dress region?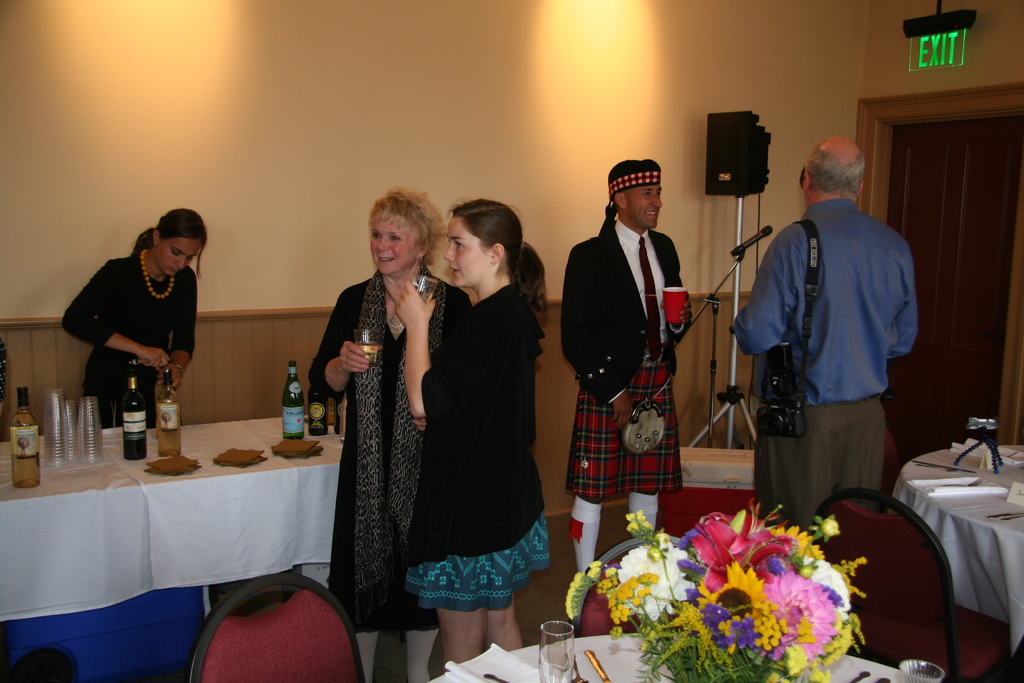
(55,256,199,431)
